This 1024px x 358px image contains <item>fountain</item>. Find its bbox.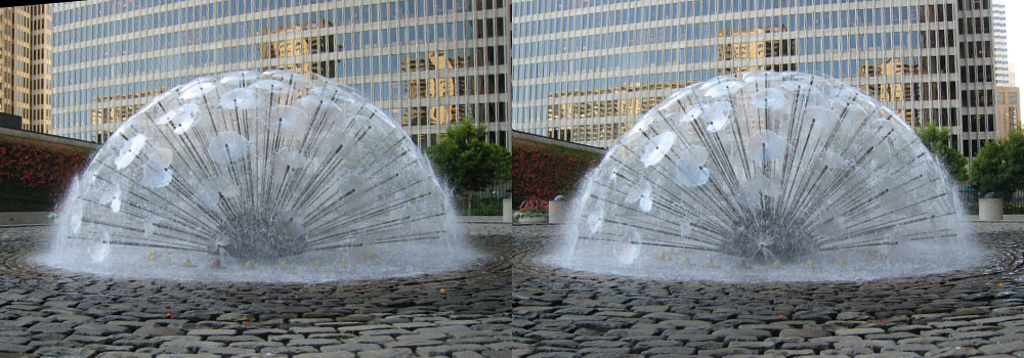
35, 54, 474, 285.
